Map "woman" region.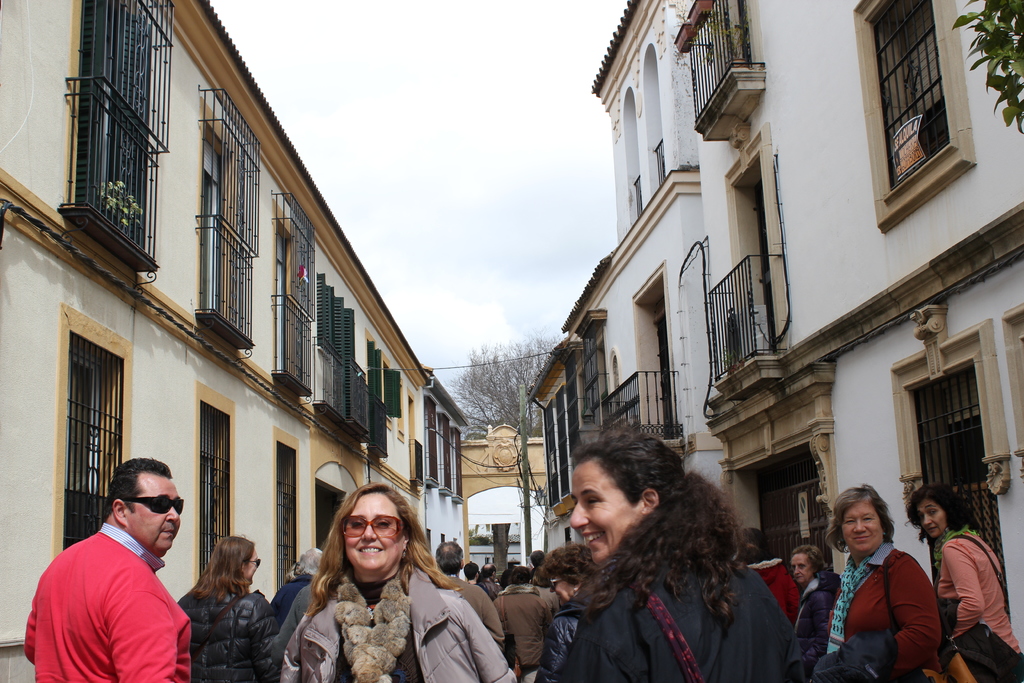
Mapped to crop(553, 431, 820, 682).
